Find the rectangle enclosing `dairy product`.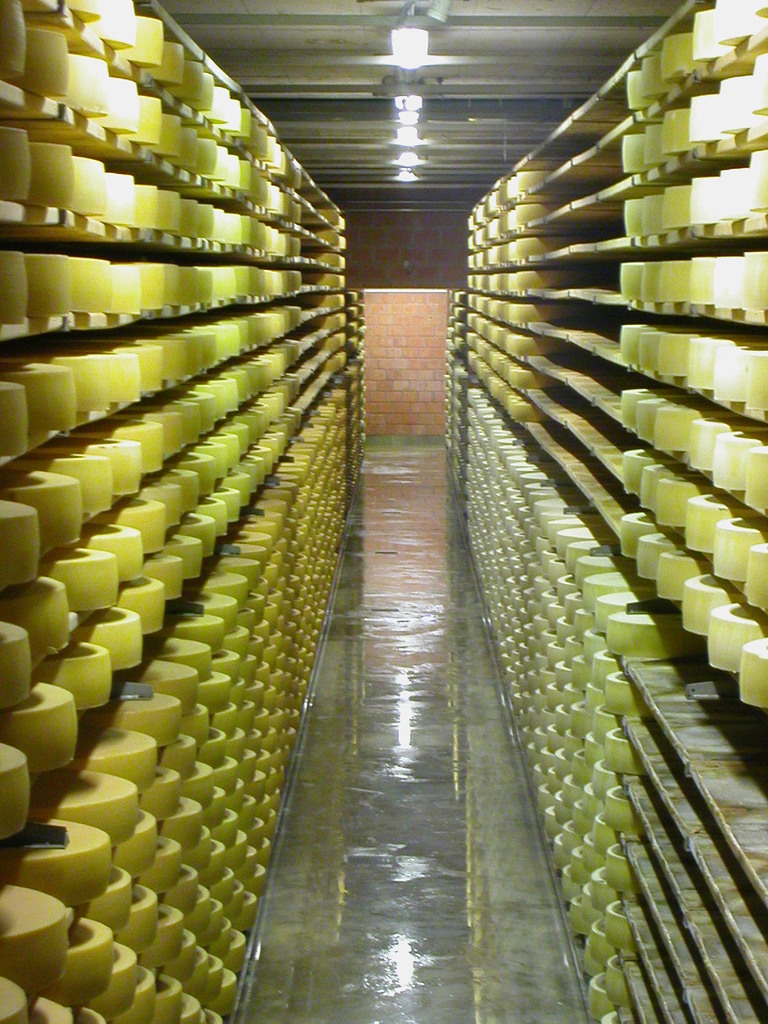
l=33, t=24, r=74, b=111.
